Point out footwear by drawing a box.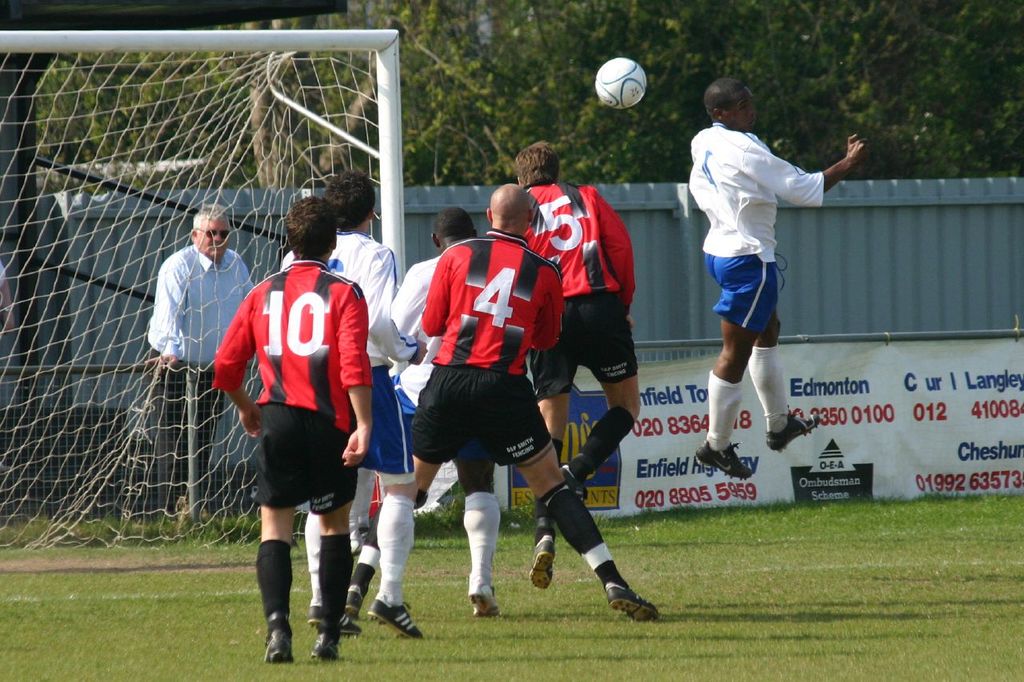
region(699, 442, 754, 481).
